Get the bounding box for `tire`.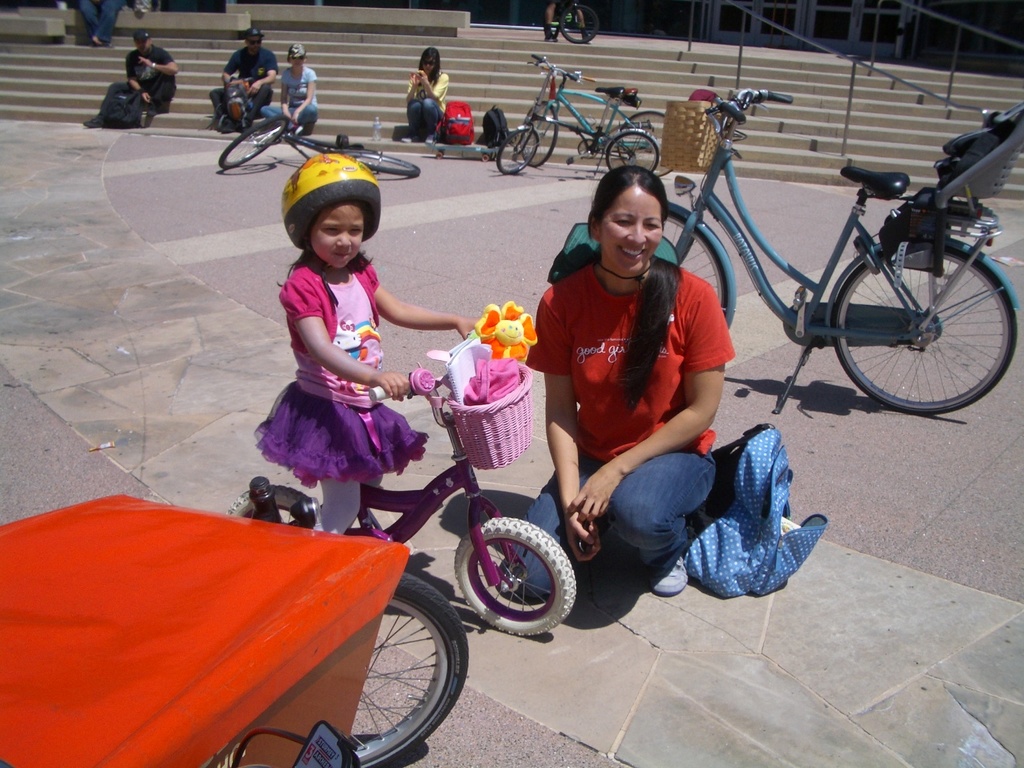
region(460, 519, 569, 640).
